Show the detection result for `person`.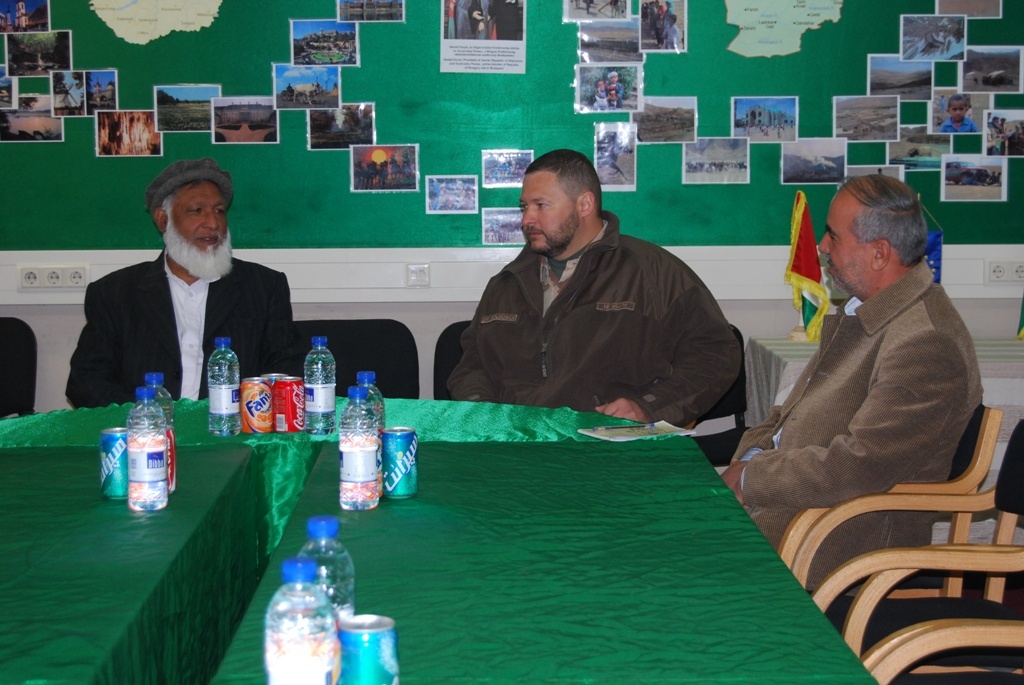
<region>938, 91, 982, 135</region>.
